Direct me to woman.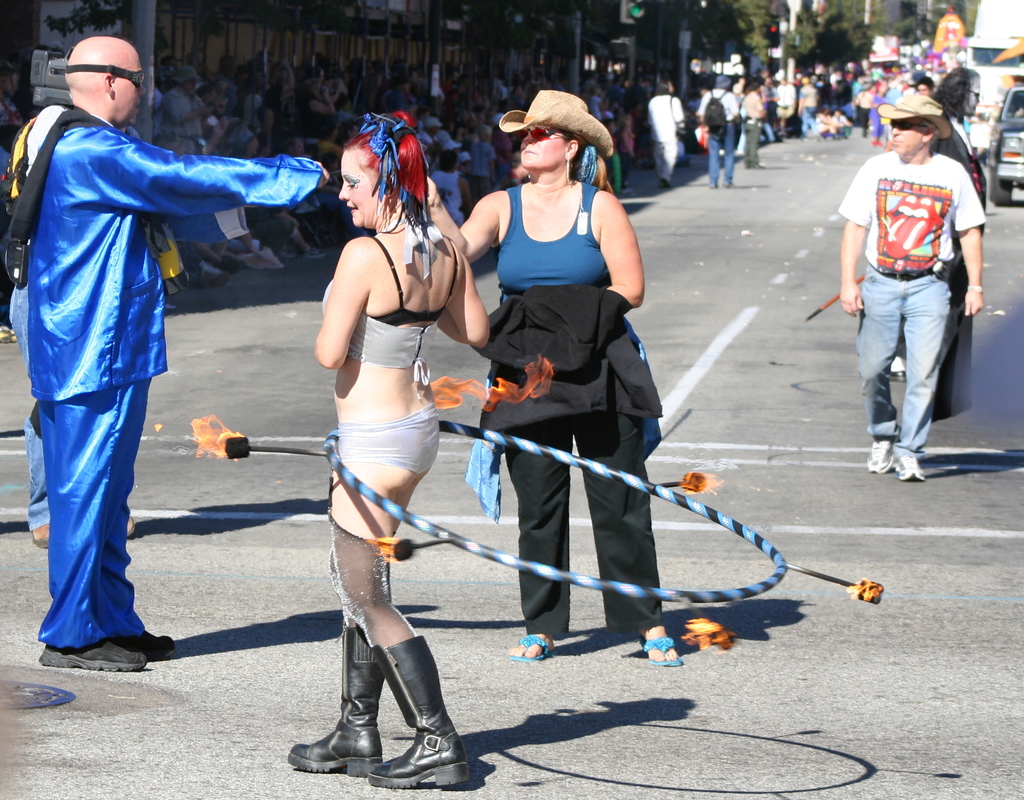
Direction: <region>282, 83, 470, 799</region>.
